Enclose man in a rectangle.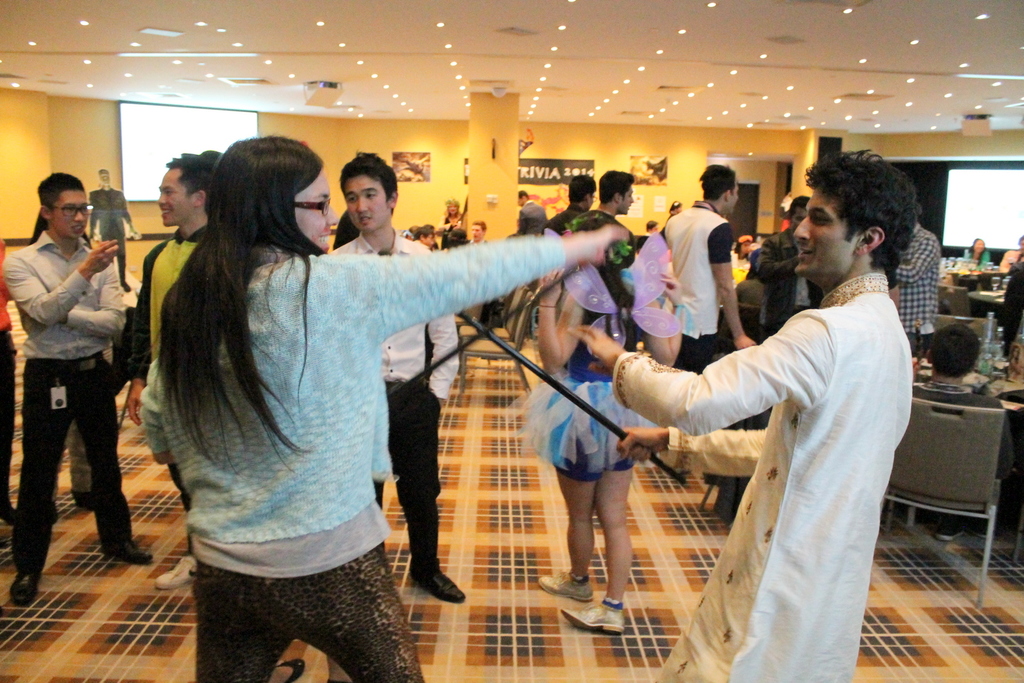
bbox=(662, 162, 757, 378).
